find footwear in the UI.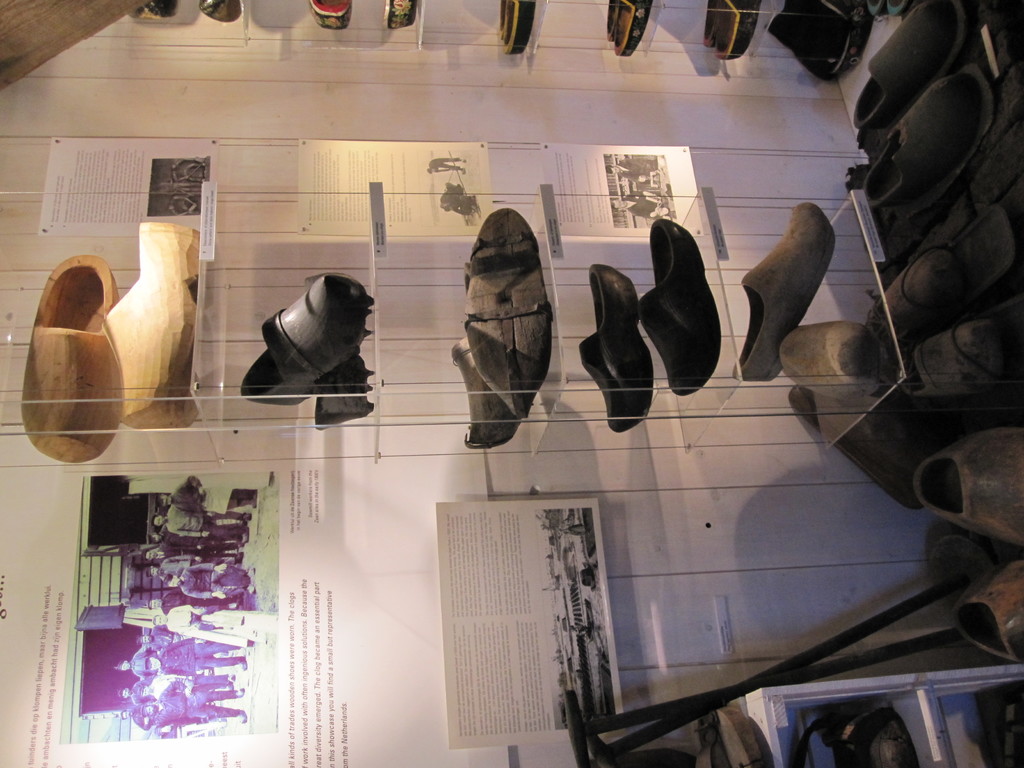
UI element at {"x1": 714, "y1": 0, "x2": 765, "y2": 56}.
